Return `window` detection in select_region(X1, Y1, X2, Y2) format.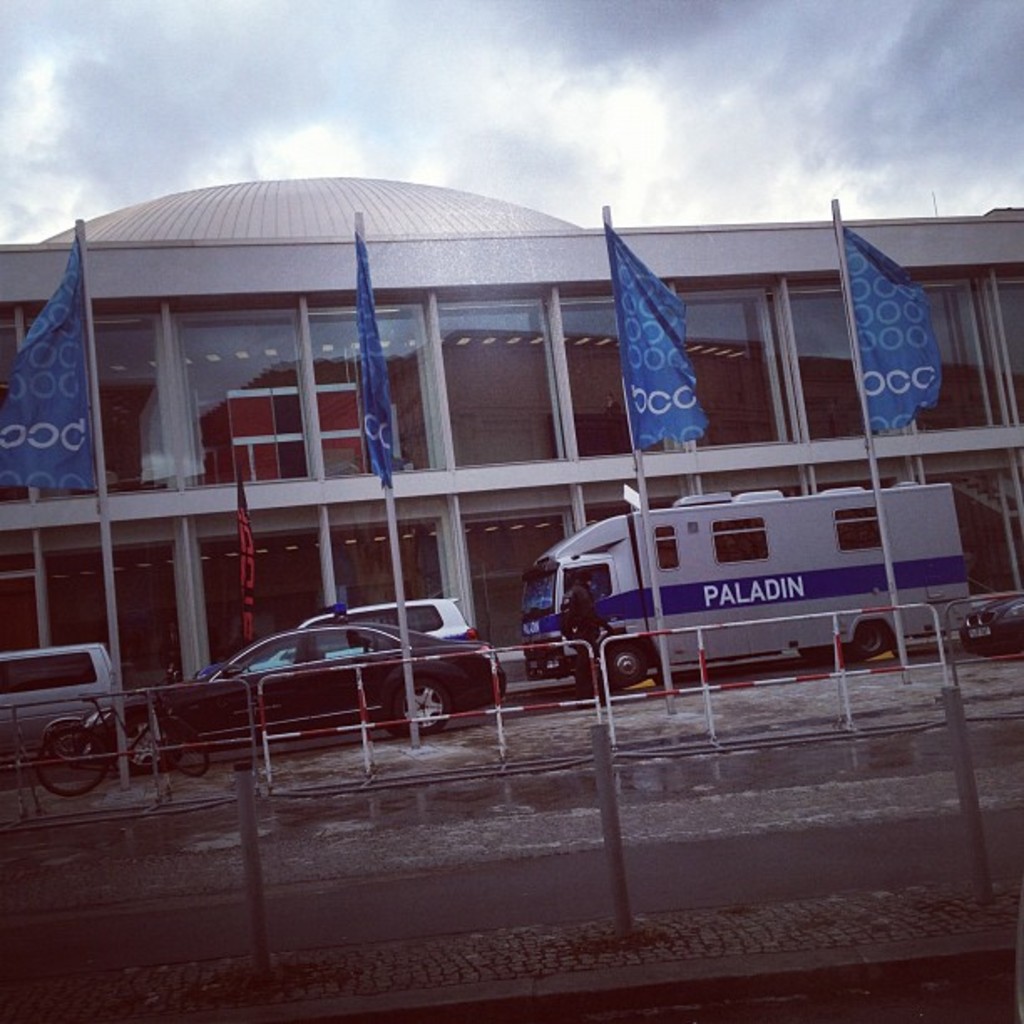
select_region(713, 517, 768, 566).
